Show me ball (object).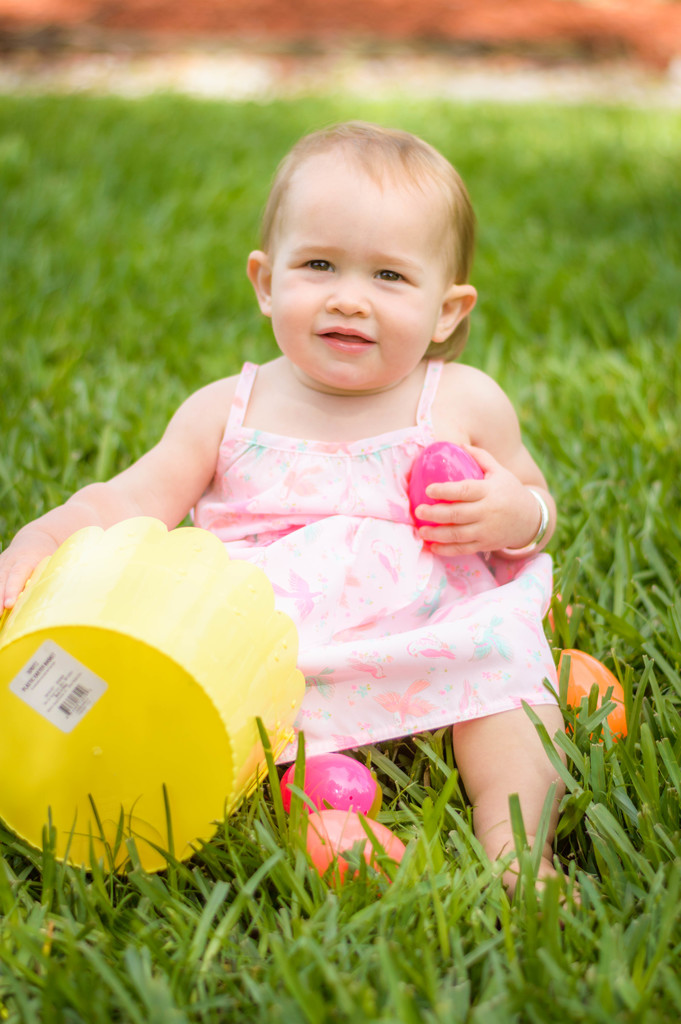
ball (object) is here: 306, 811, 404, 888.
